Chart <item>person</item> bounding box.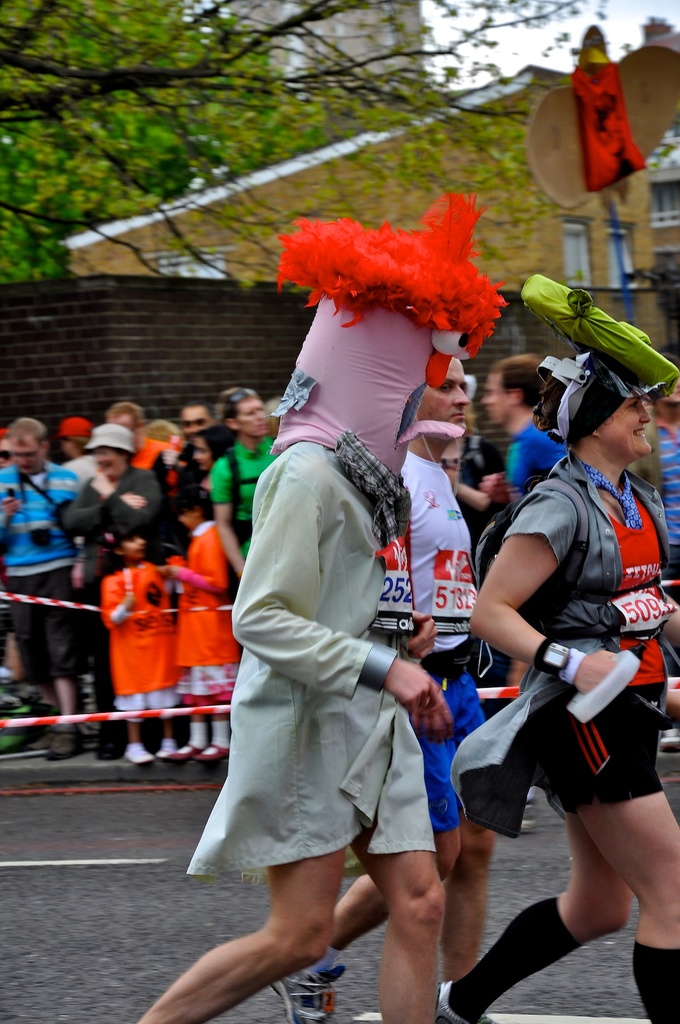
Charted: Rect(183, 395, 209, 447).
